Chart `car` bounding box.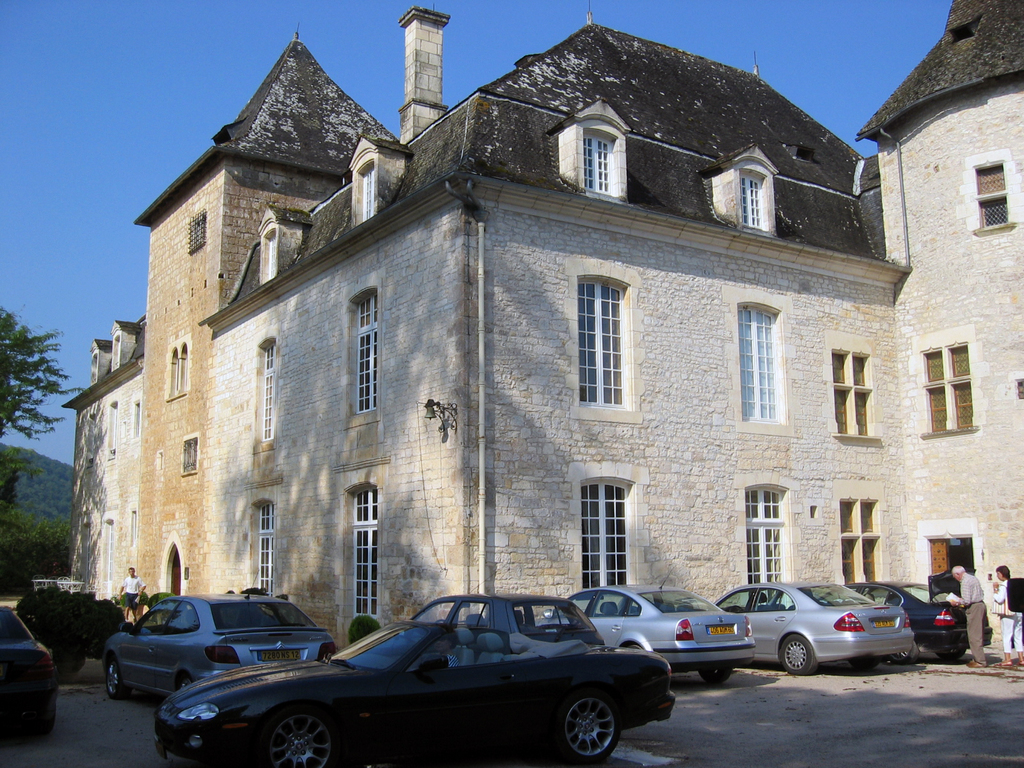
Charted: 394/571/604/648.
